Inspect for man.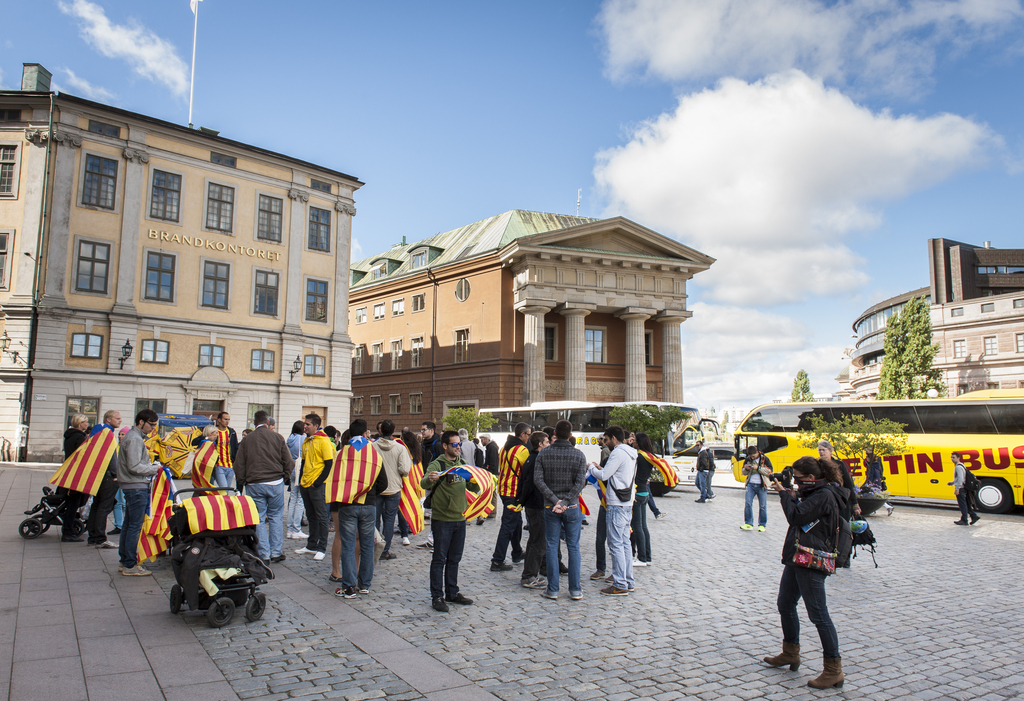
Inspection: Rect(370, 426, 403, 563).
